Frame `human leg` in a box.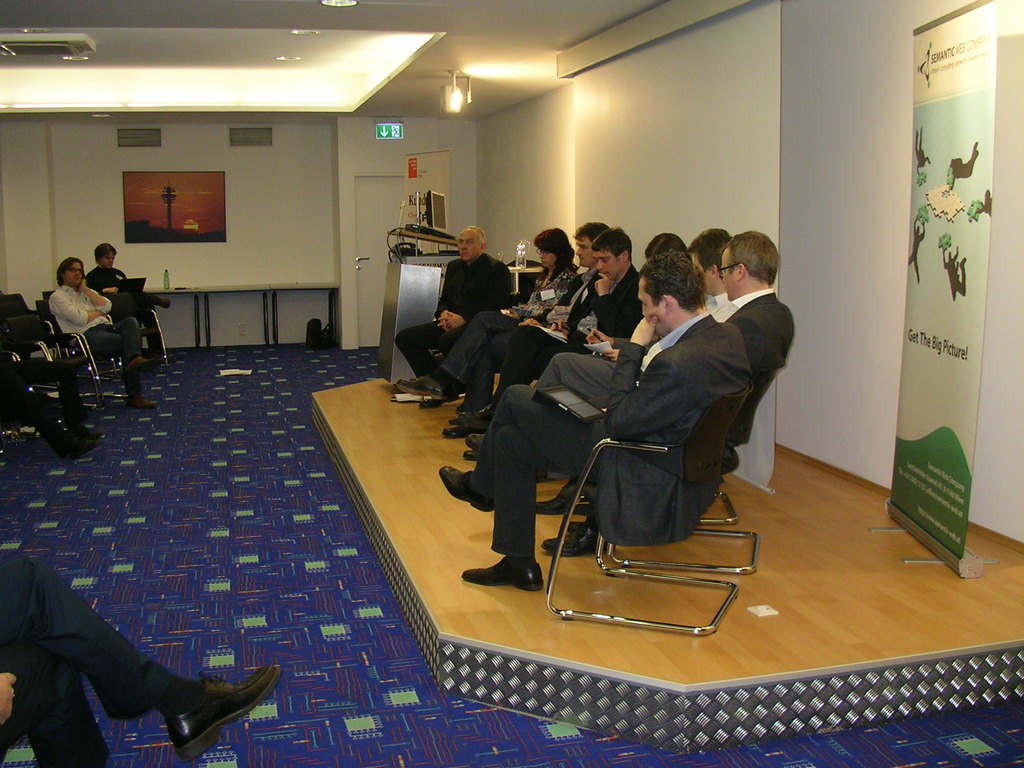
448:336:506:420.
